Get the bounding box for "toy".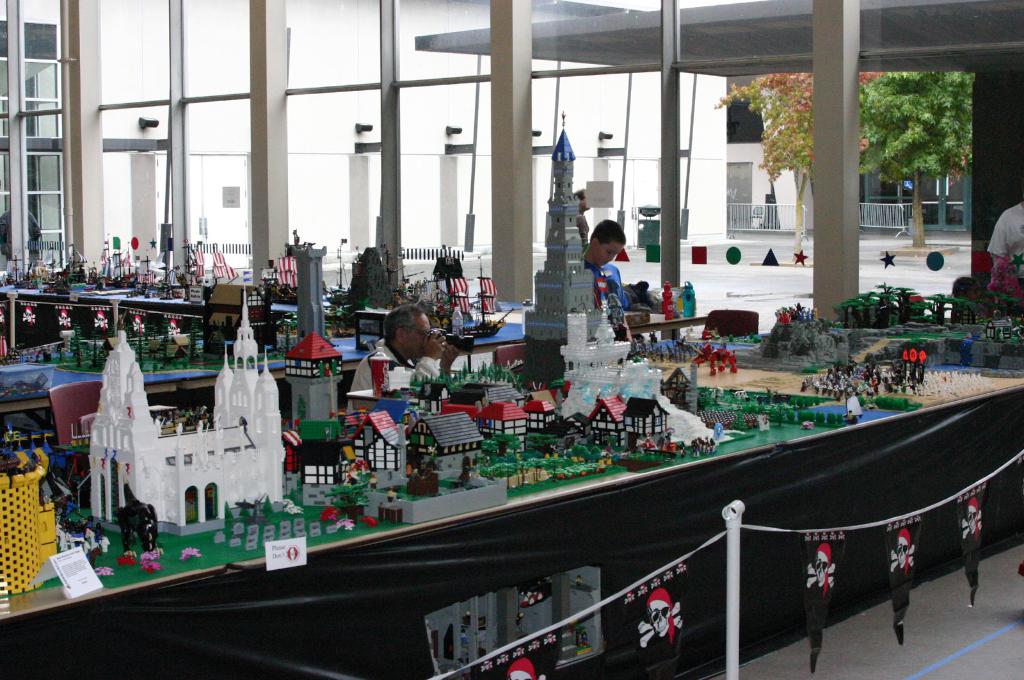
{"x1": 513, "y1": 664, "x2": 561, "y2": 679}.
